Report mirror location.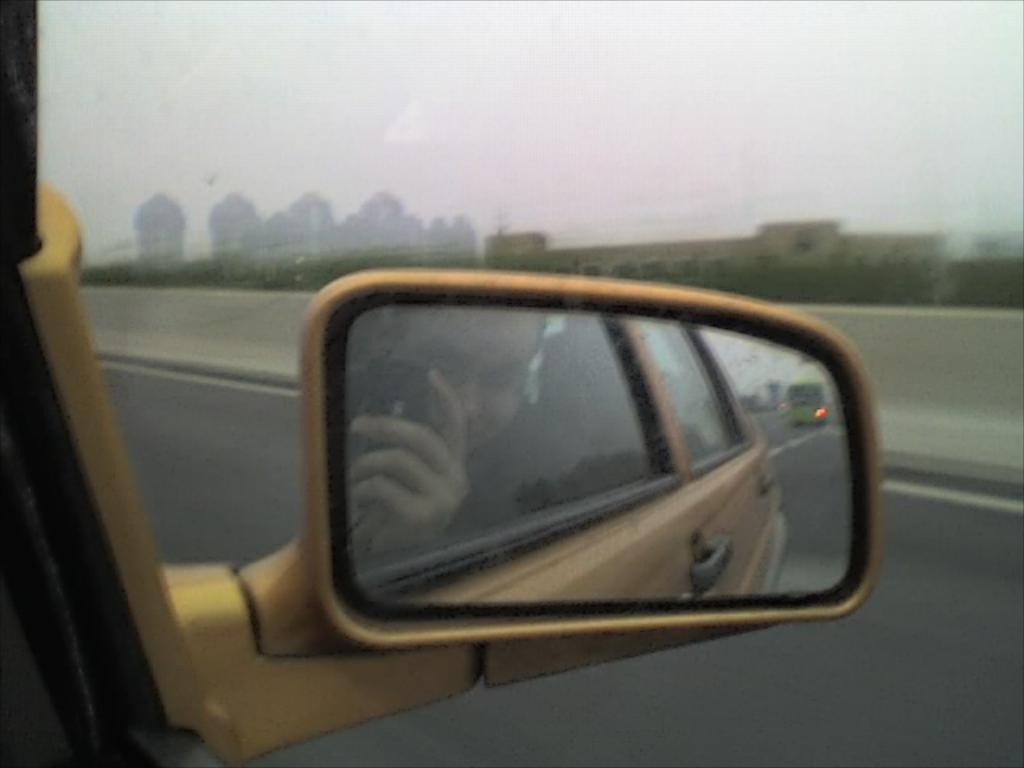
Report: 331 298 856 611.
